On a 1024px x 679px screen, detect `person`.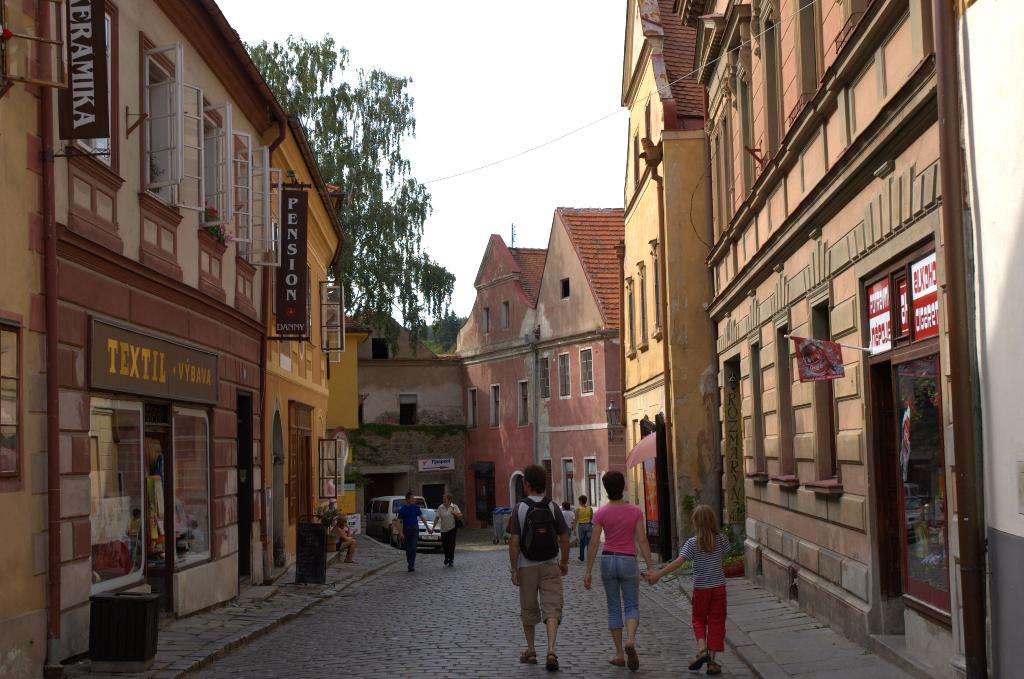
bbox=(572, 495, 598, 563).
